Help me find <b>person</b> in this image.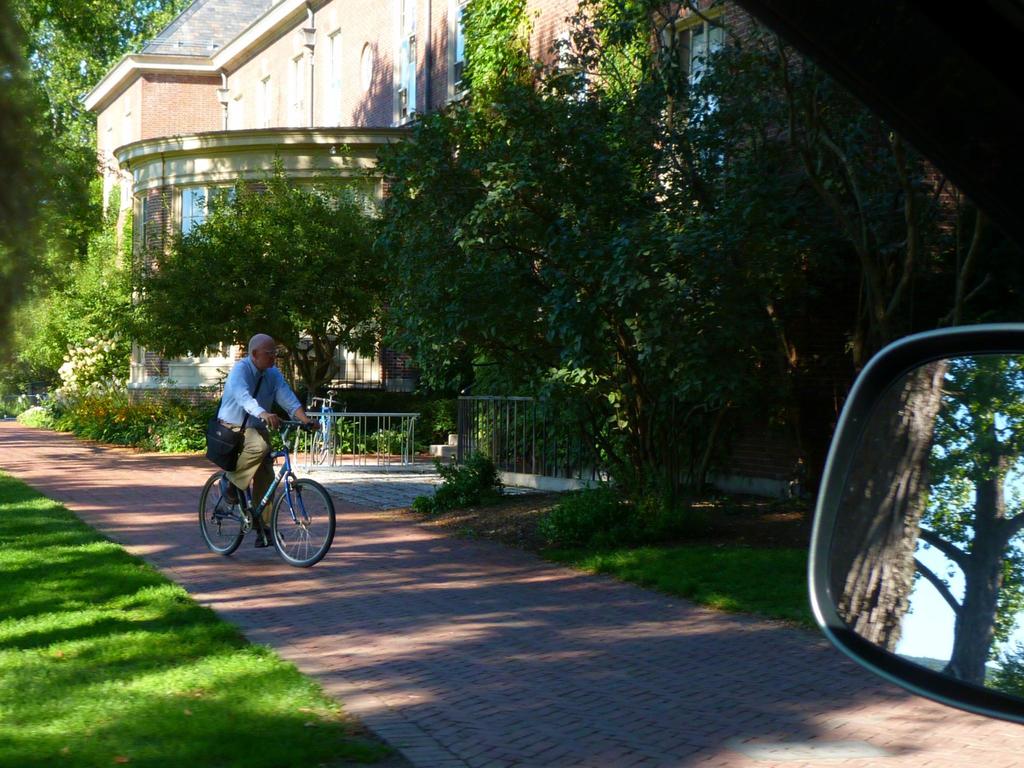
Found it: region(203, 334, 294, 506).
